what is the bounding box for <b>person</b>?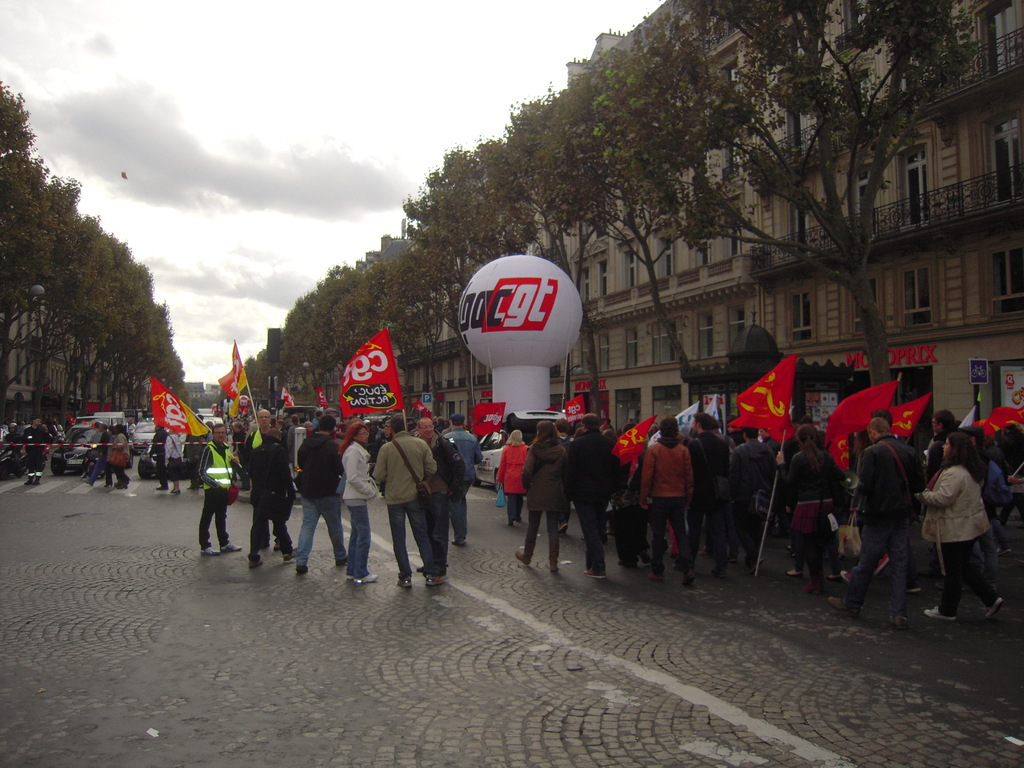
{"x1": 81, "y1": 421, "x2": 115, "y2": 488}.
